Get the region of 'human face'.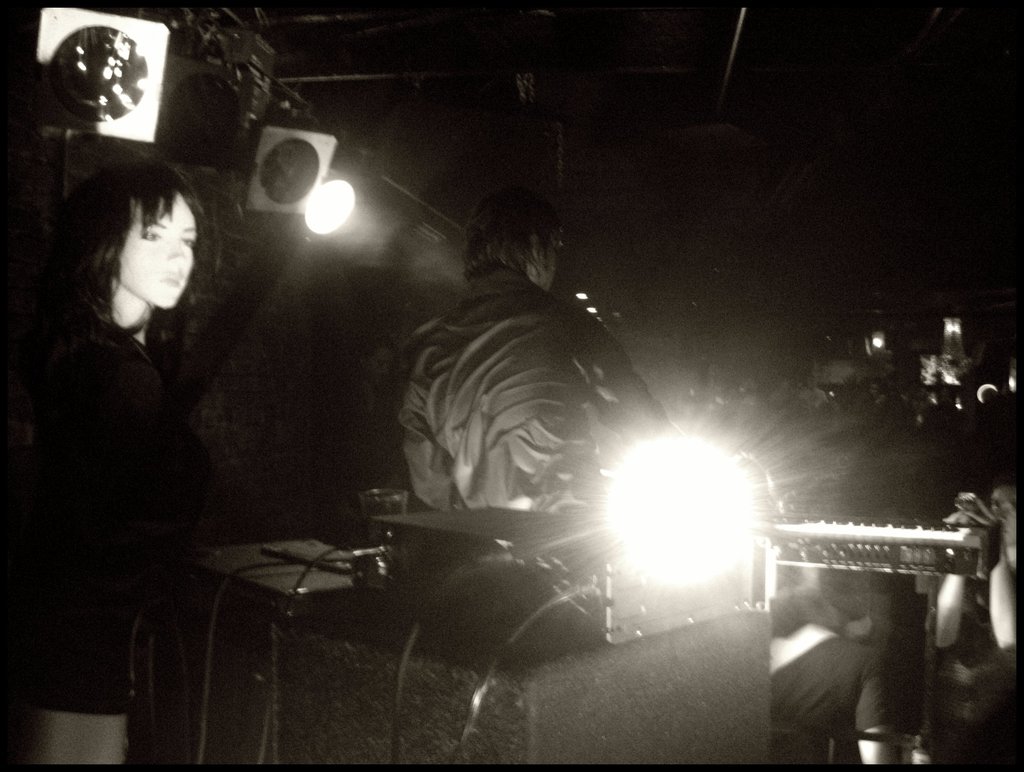
pyautogui.locateOnScreen(101, 185, 201, 316).
